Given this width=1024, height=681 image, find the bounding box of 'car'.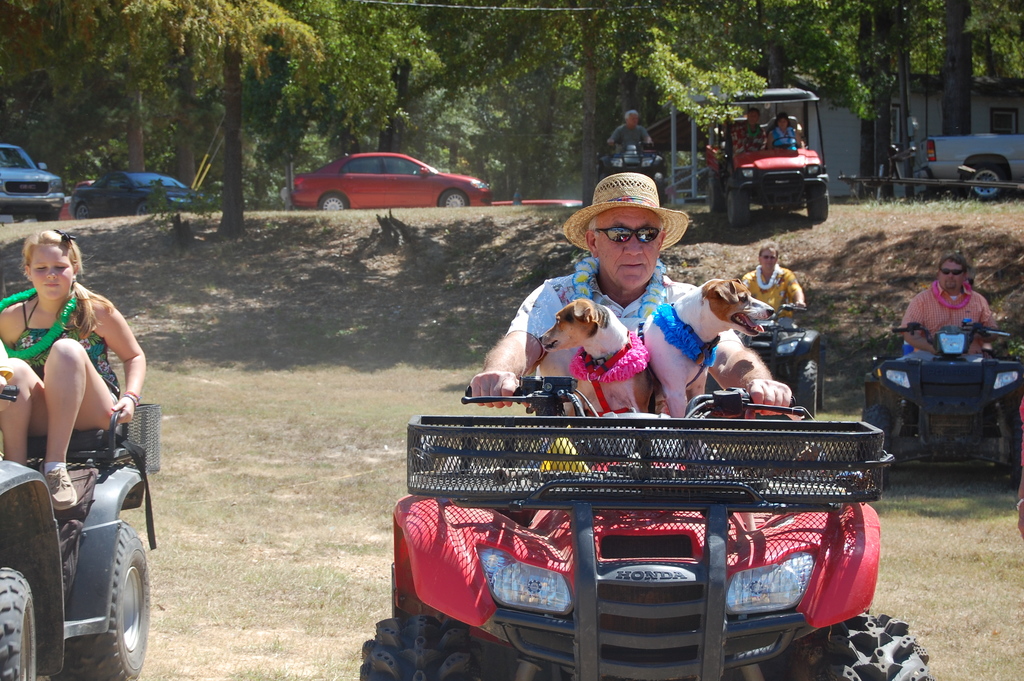
(920, 133, 1023, 202).
